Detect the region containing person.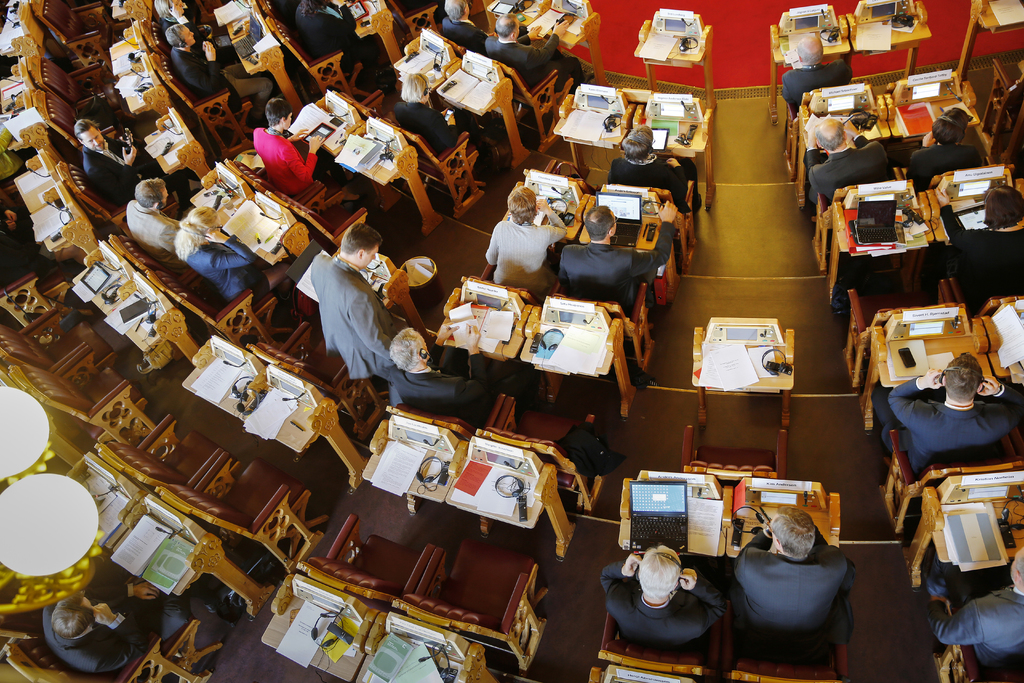
{"left": 476, "top": 177, "right": 563, "bottom": 302}.
